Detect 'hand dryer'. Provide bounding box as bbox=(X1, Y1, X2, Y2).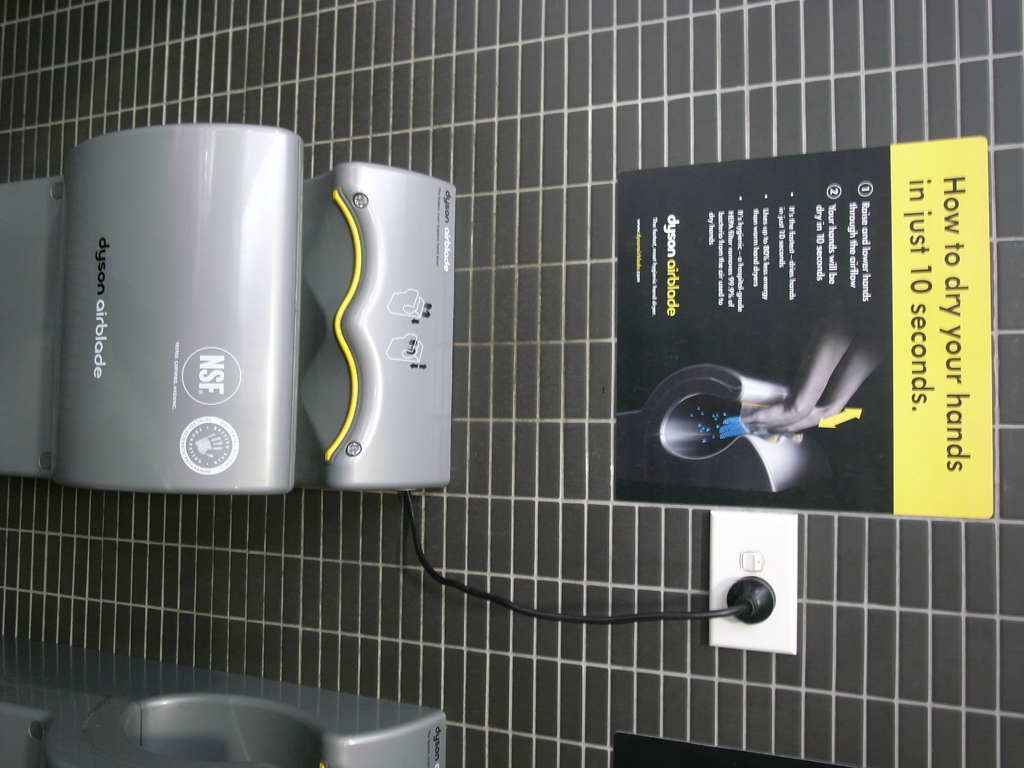
bbox=(0, 121, 451, 498).
